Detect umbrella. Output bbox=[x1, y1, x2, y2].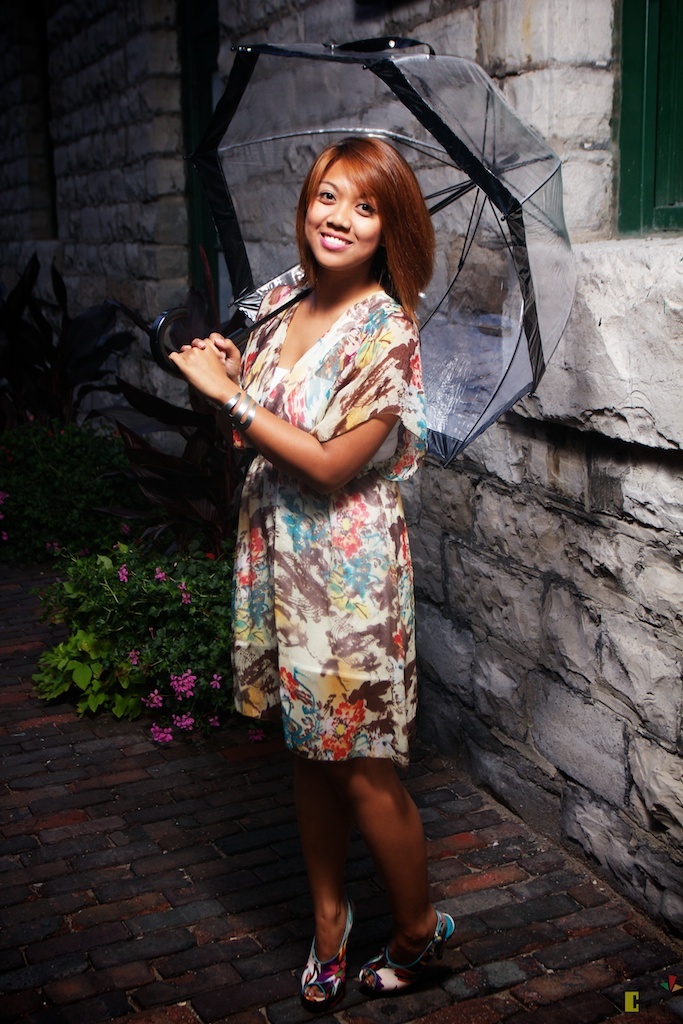
bbox=[152, 39, 579, 473].
